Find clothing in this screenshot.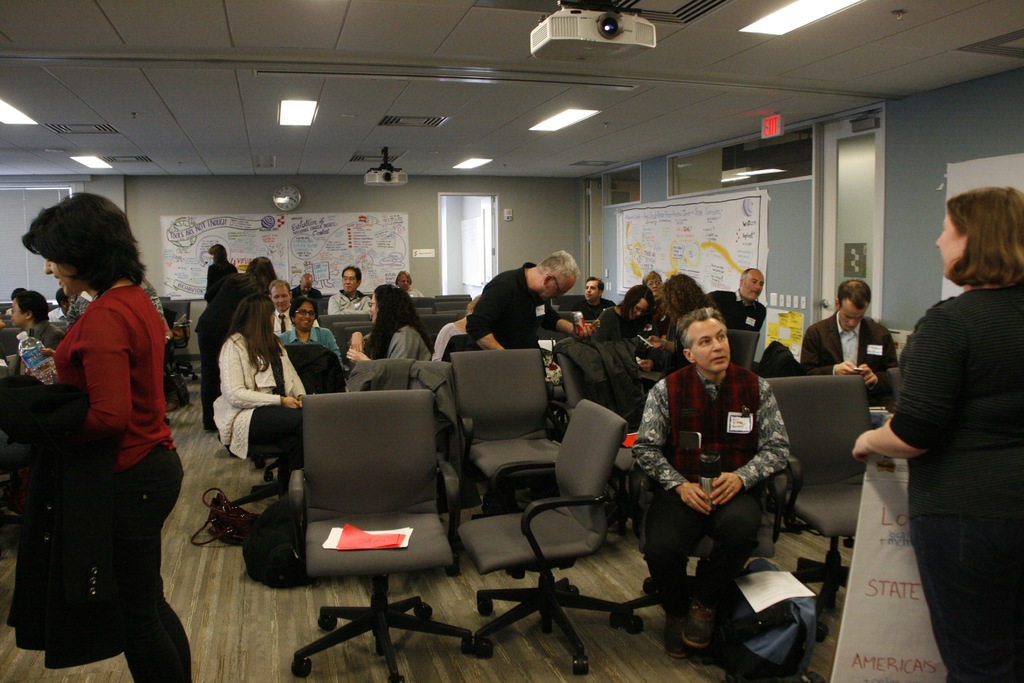
The bounding box for clothing is <box>632,360,796,618</box>.
